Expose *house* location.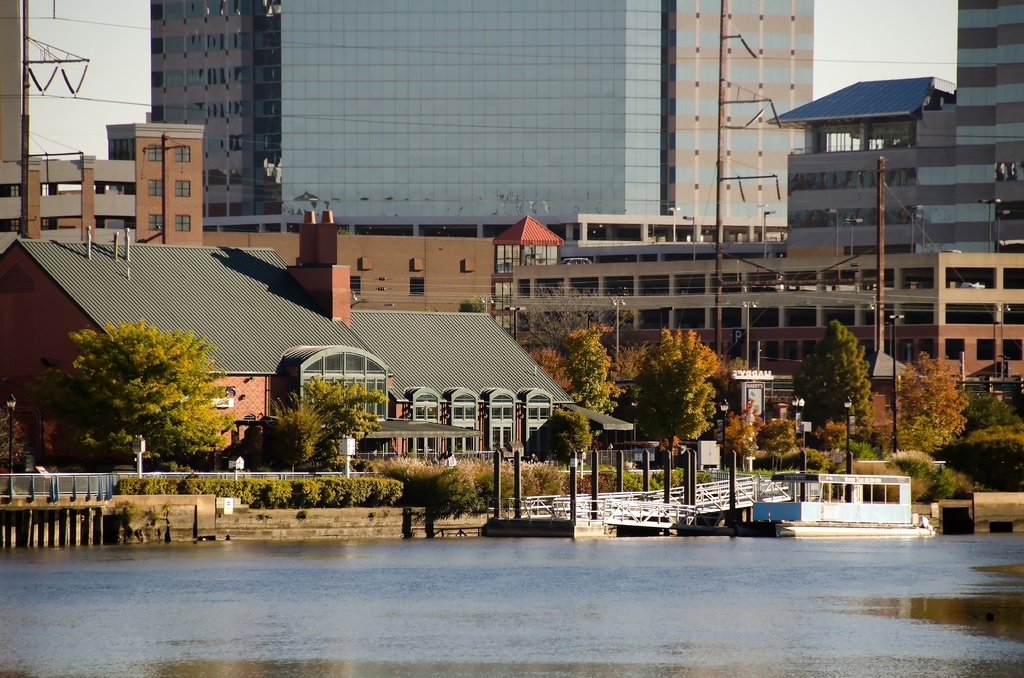
Exposed at bbox=[0, 0, 33, 266].
